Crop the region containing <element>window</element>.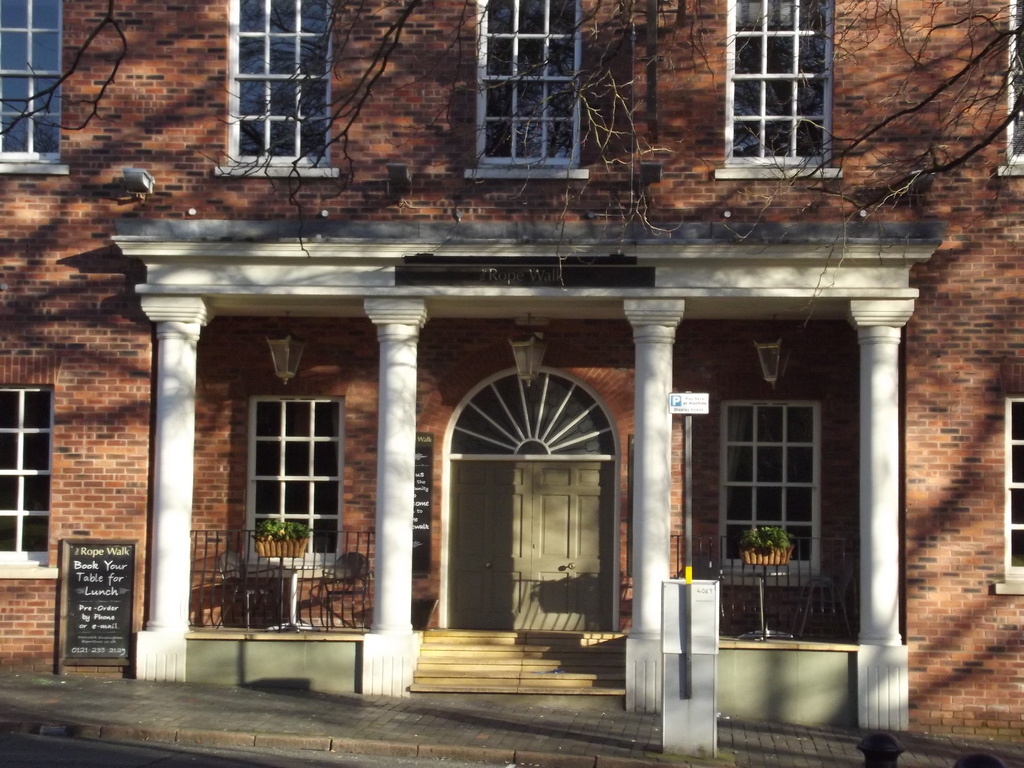
Crop region: rect(1008, 397, 1023, 585).
